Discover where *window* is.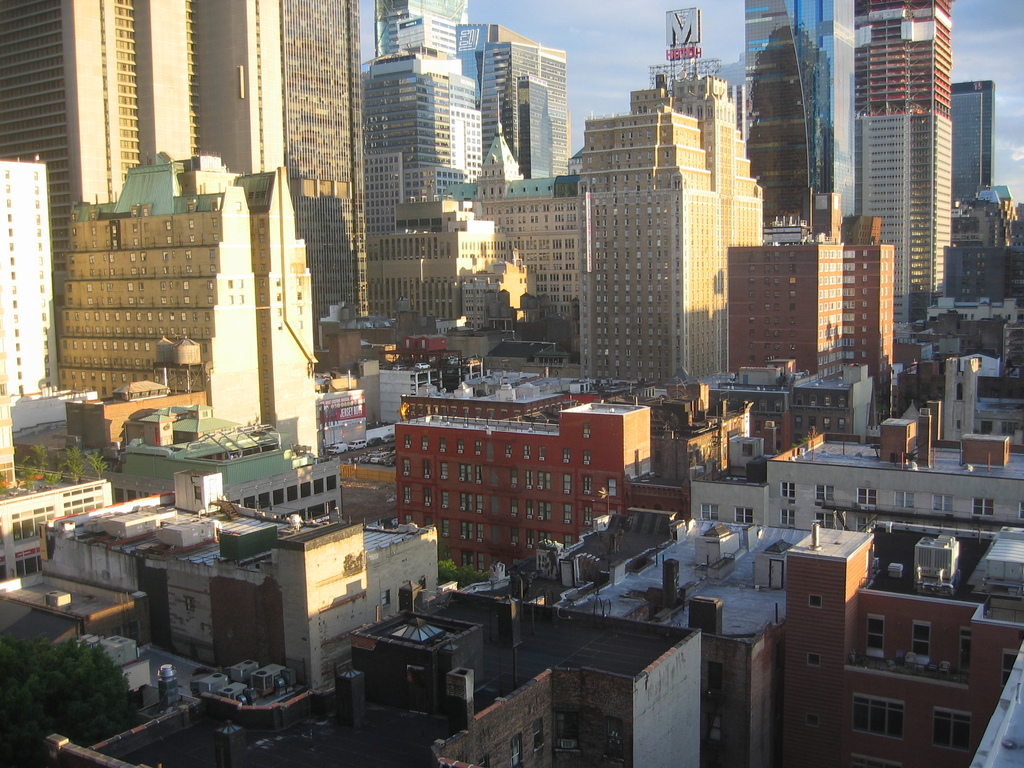
Discovered at pyautogui.locateOnScreen(477, 524, 486, 540).
